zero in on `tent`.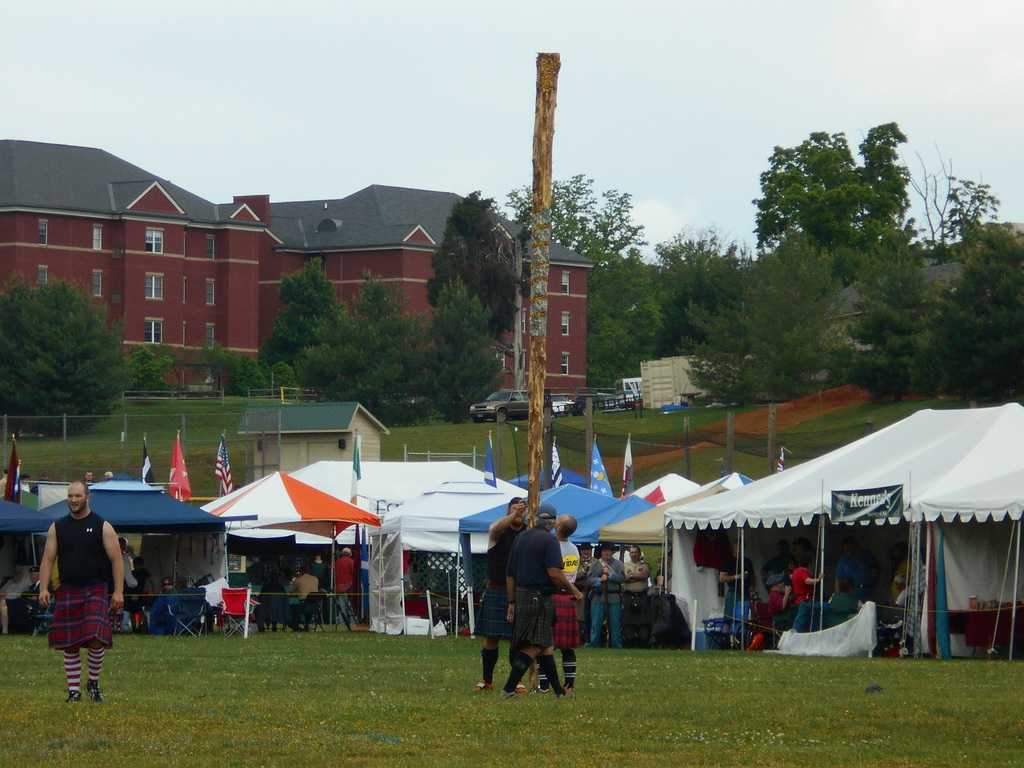
Zeroed in: box(195, 472, 376, 620).
